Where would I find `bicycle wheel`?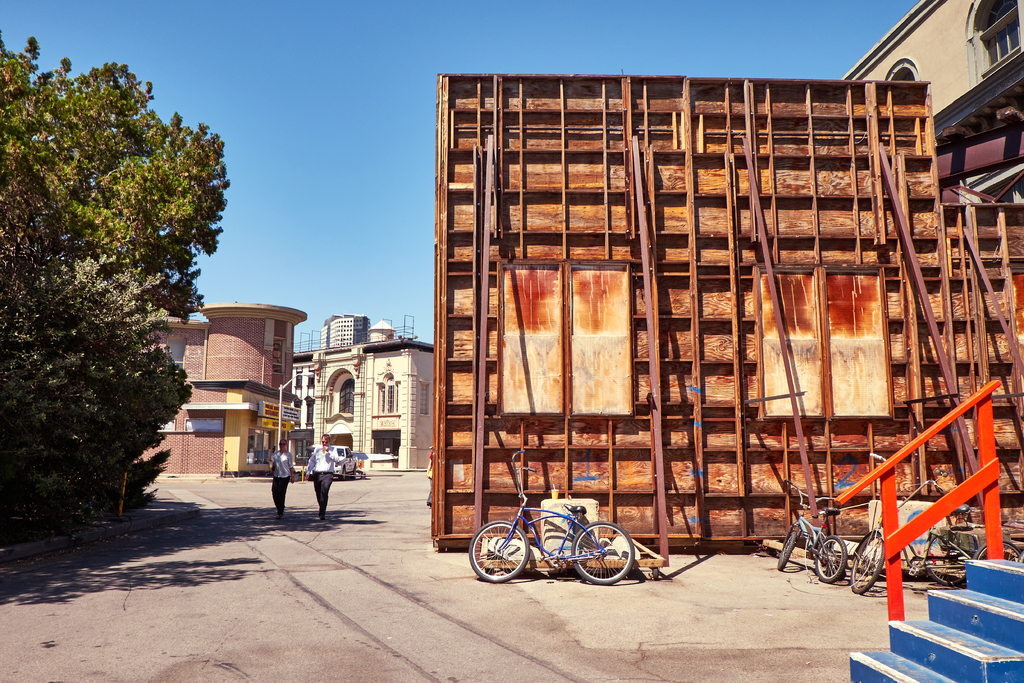
At detection(975, 539, 1020, 561).
